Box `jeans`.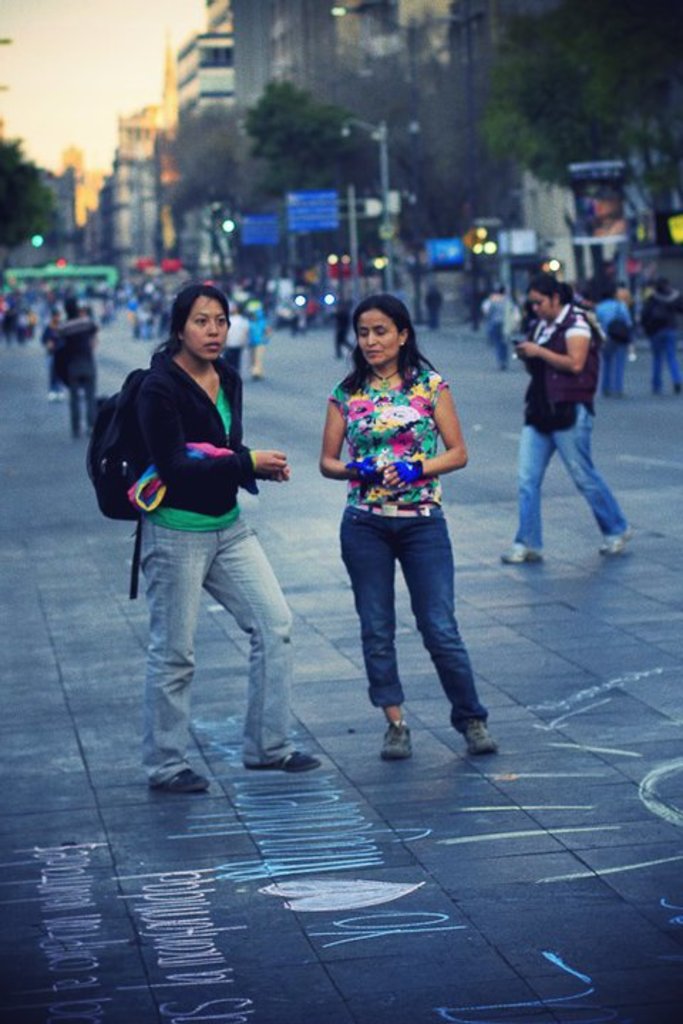
(495, 324, 509, 358).
